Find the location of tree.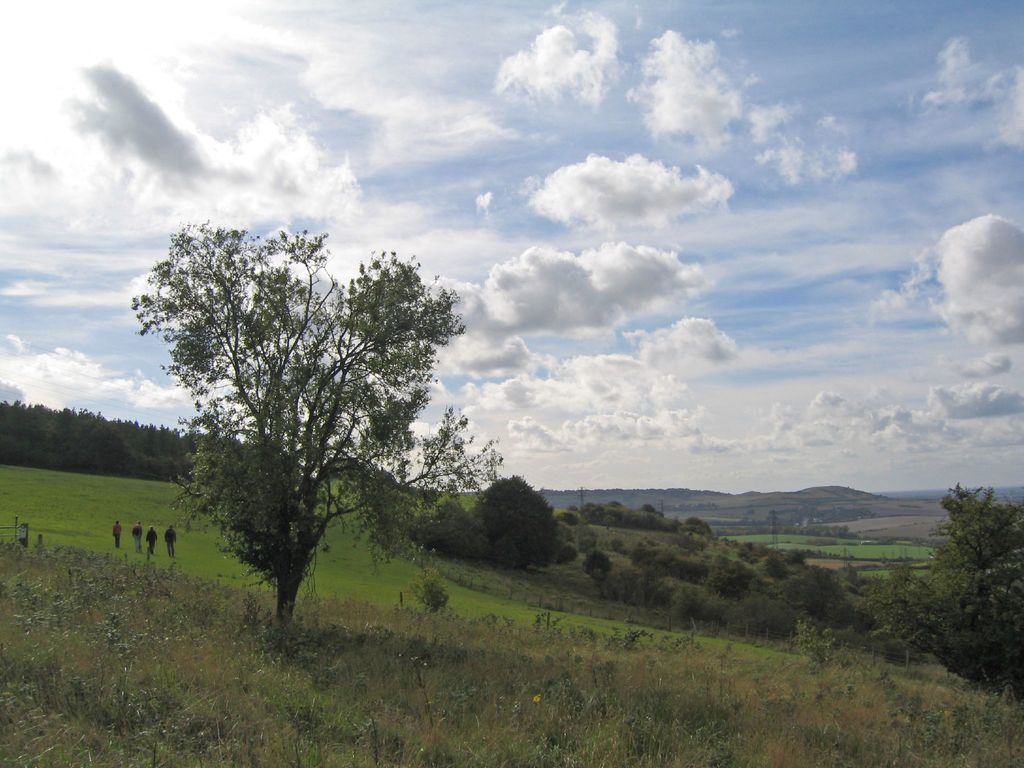
Location: rect(0, 396, 141, 483).
